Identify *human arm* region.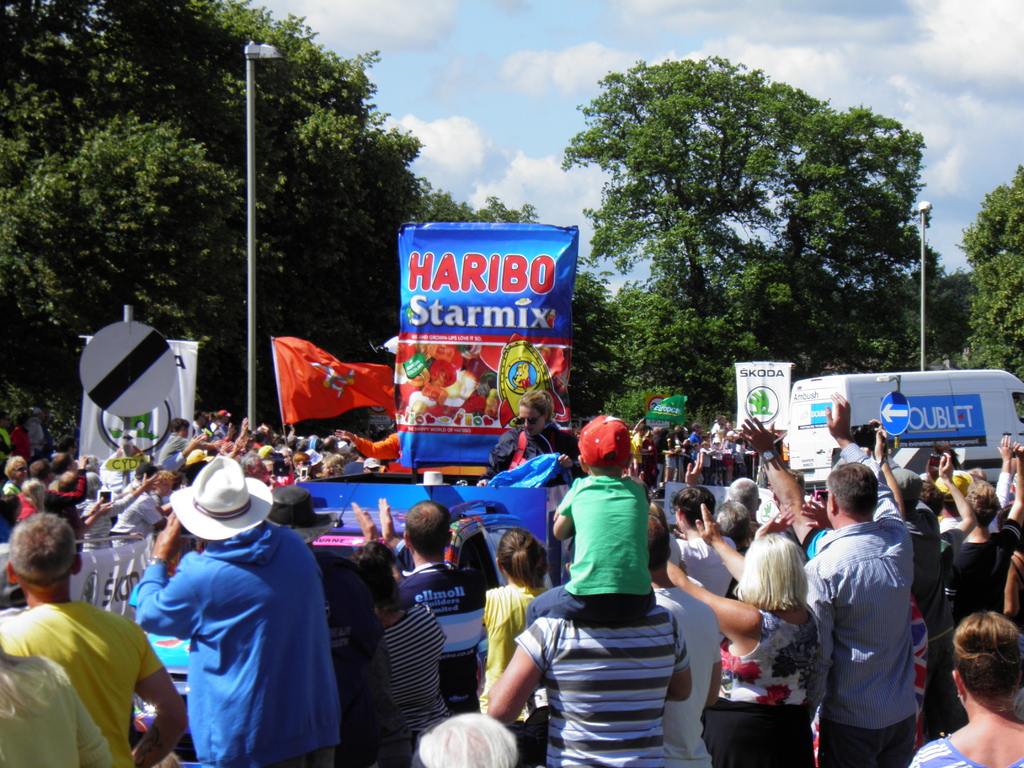
Region: box(552, 478, 586, 539).
